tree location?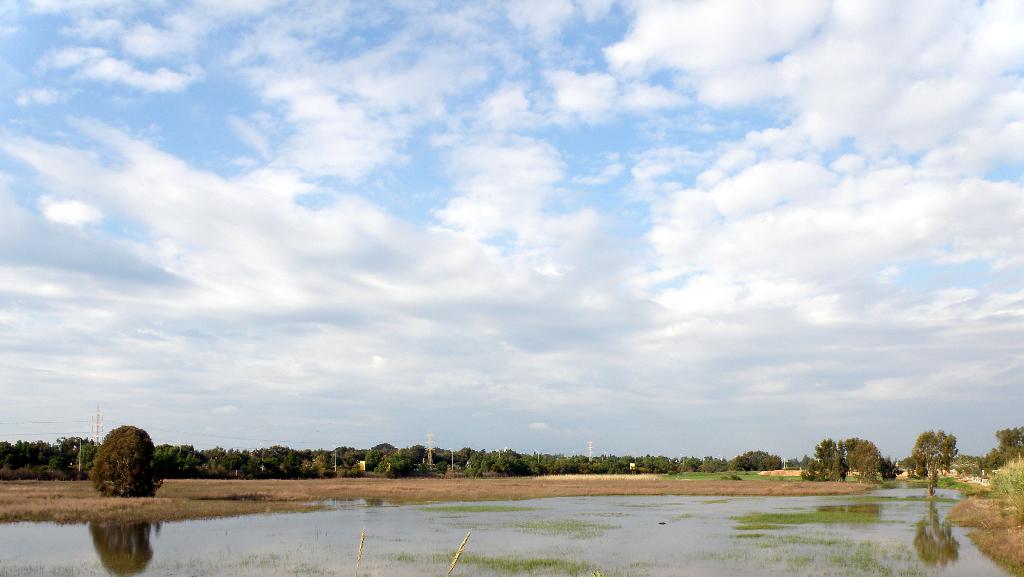
84:415:153:498
